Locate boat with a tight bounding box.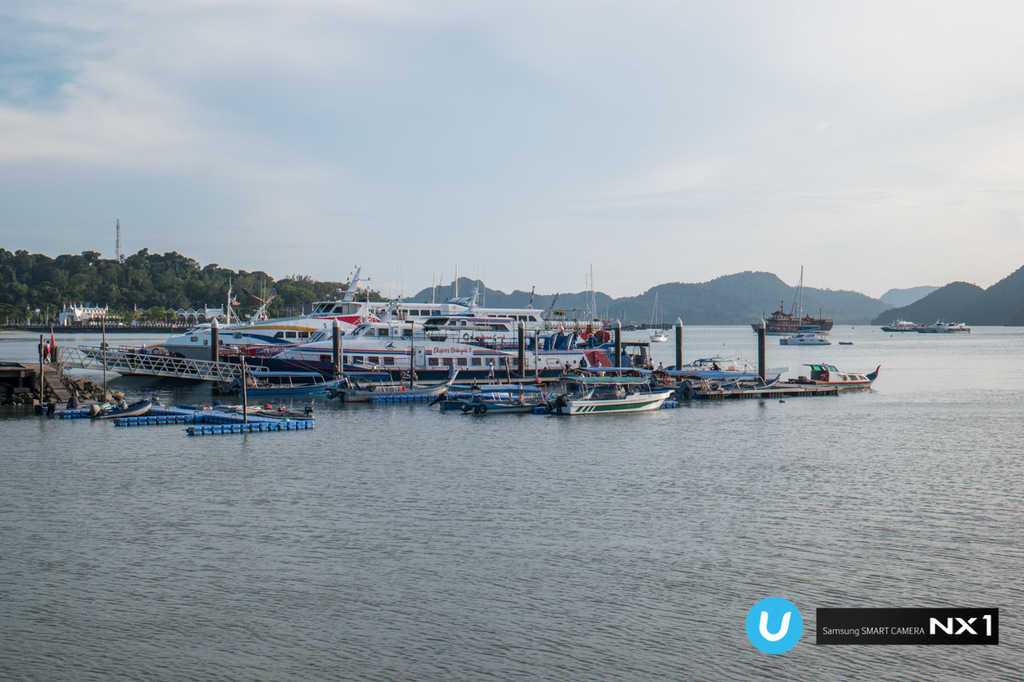
bbox=[179, 396, 222, 410].
